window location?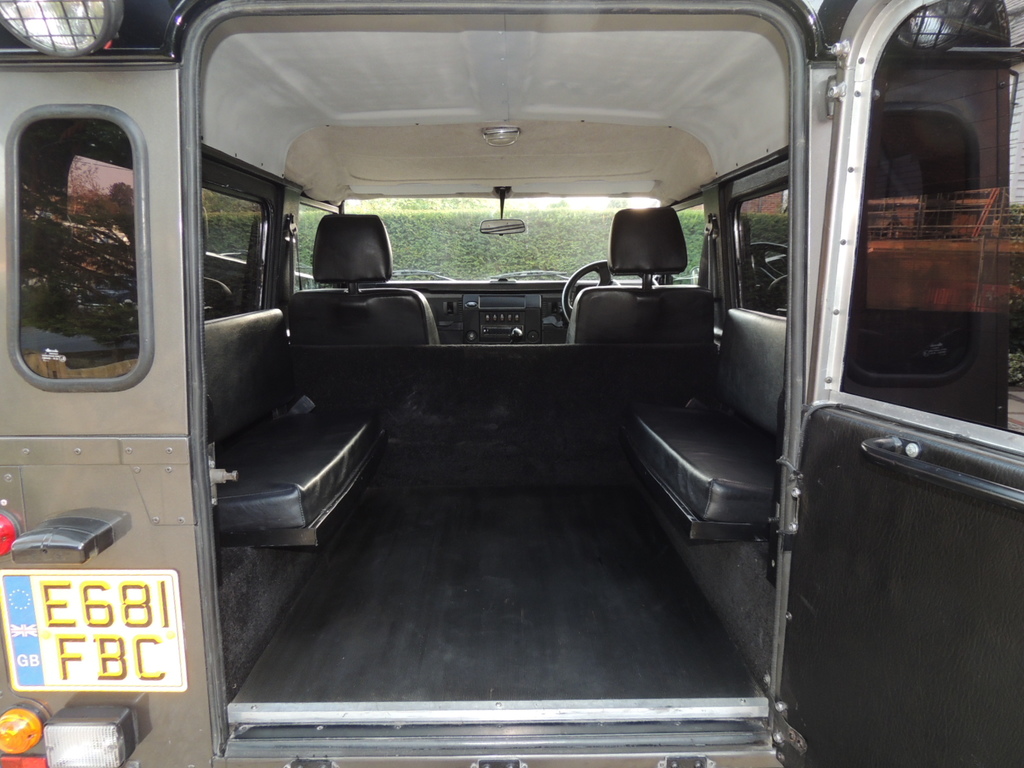
0/107/157/394
